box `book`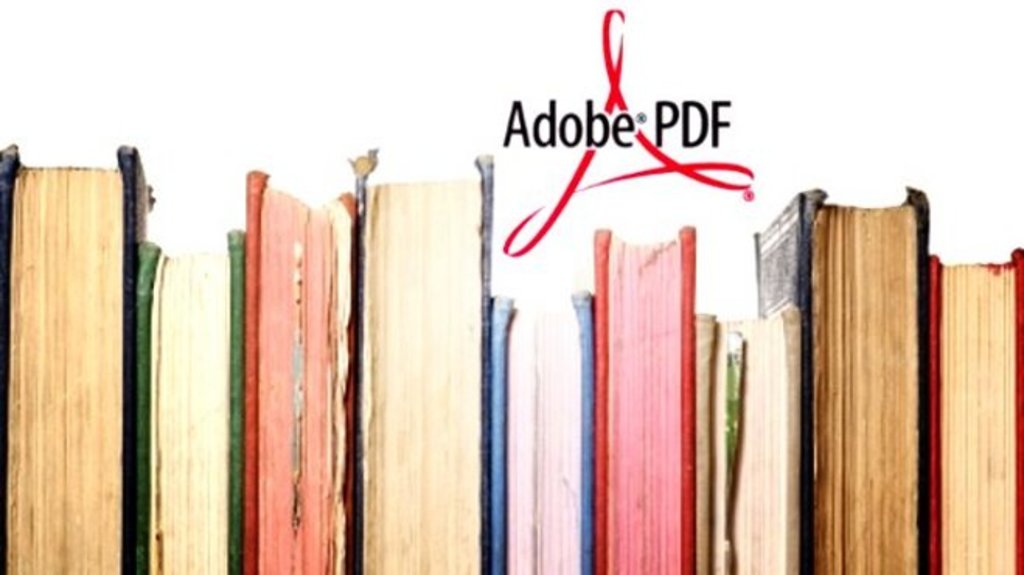
detection(353, 141, 497, 573)
